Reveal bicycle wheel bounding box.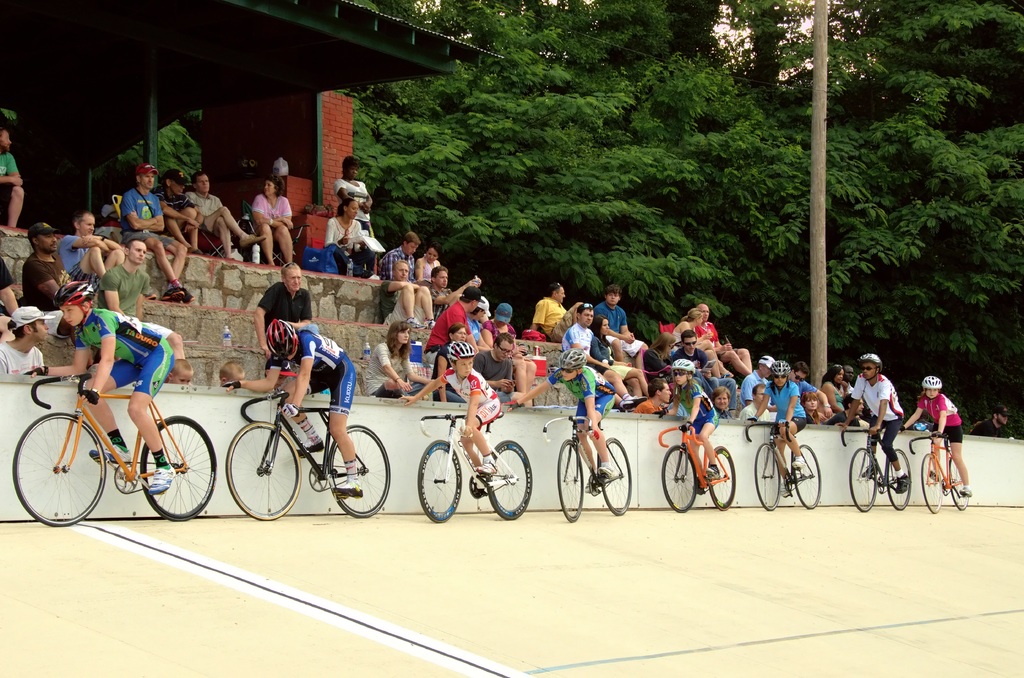
Revealed: {"left": 848, "top": 445, "right": 877, "bottom": 511}.
